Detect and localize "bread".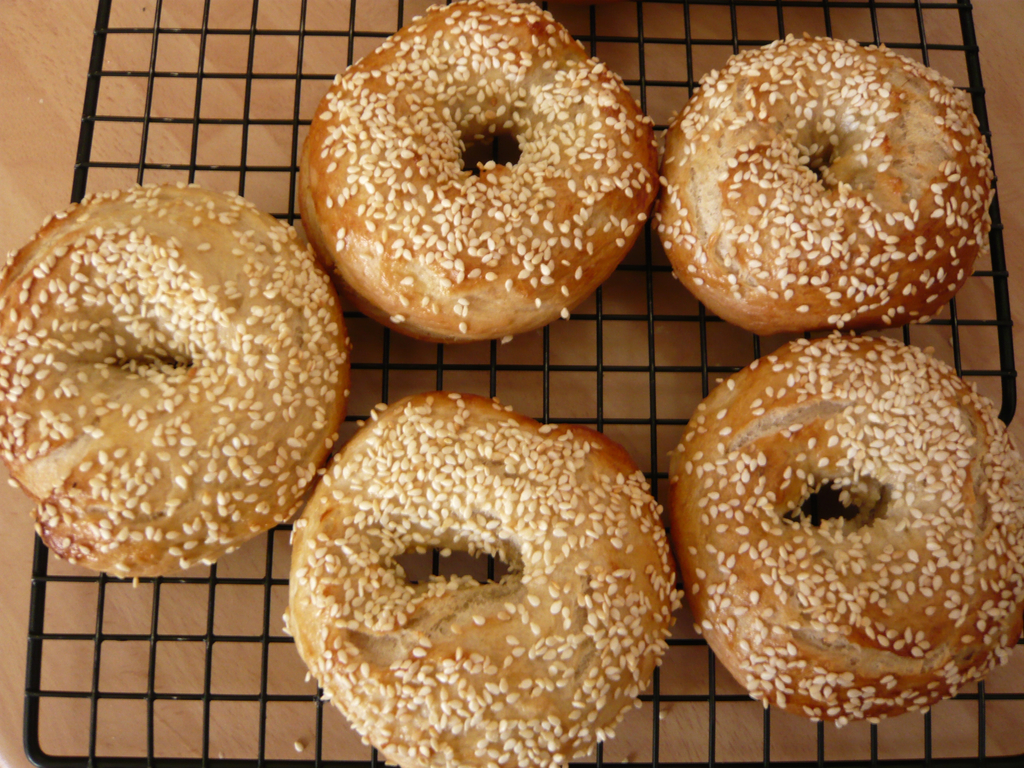
Localized at [x1=293, y1=0, x2=659, y2=344].
